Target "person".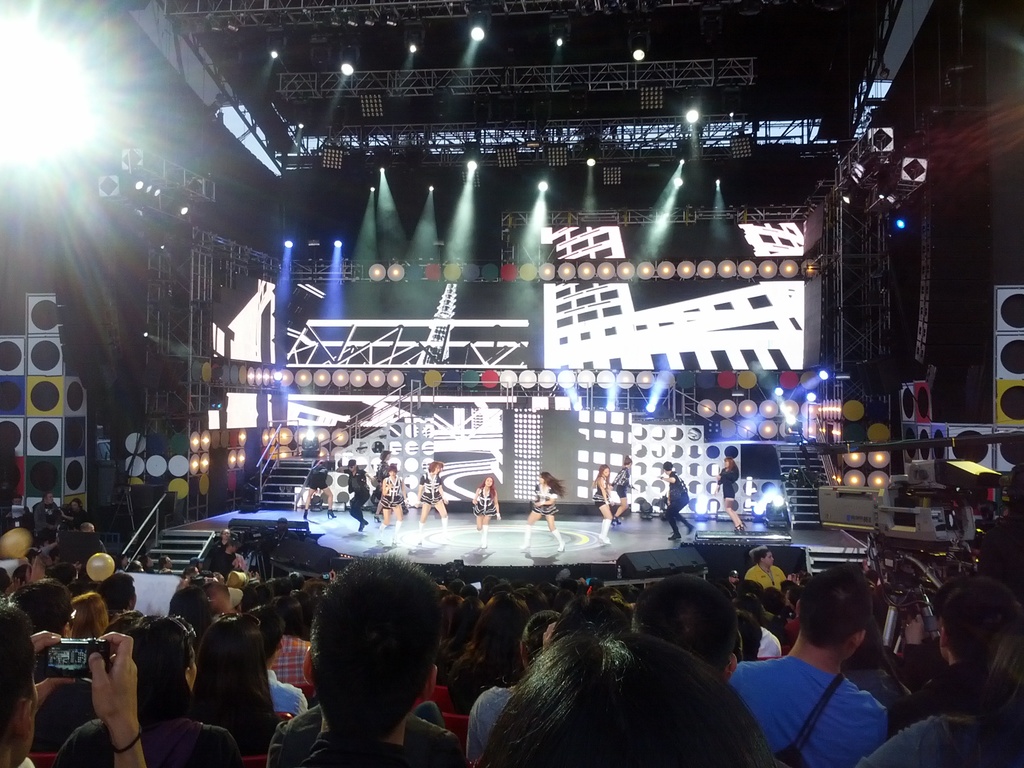
Target region: 612,454,638,514.
